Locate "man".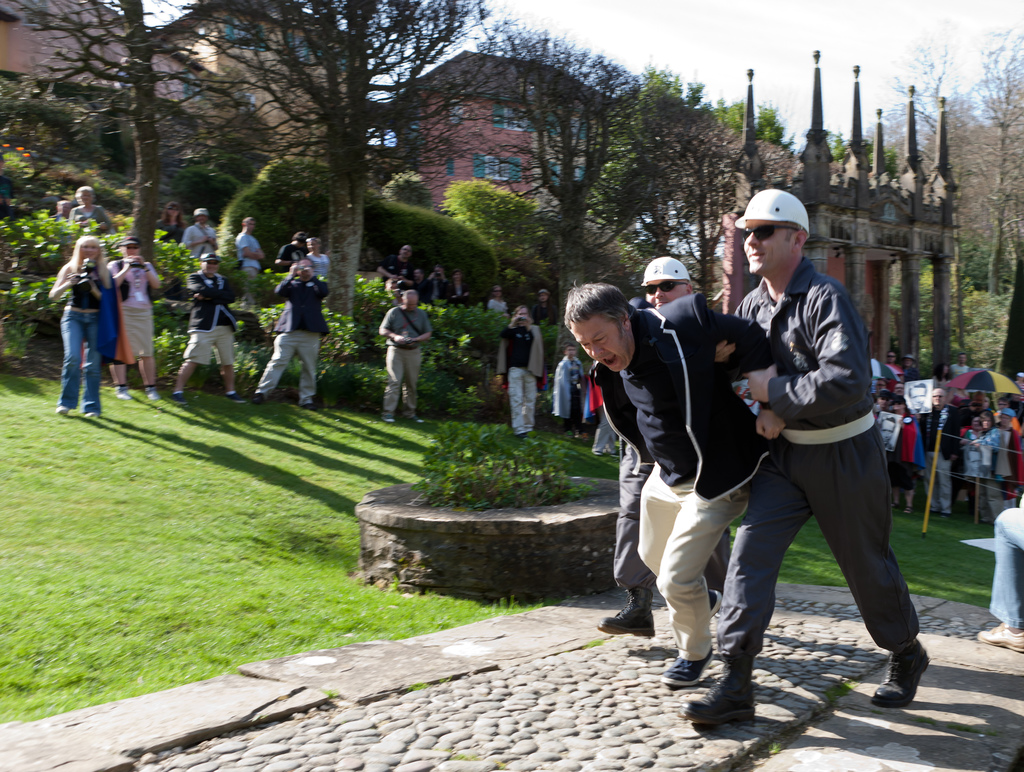
Bounding box: (left=601, top=250, right=738, bottom=637).
